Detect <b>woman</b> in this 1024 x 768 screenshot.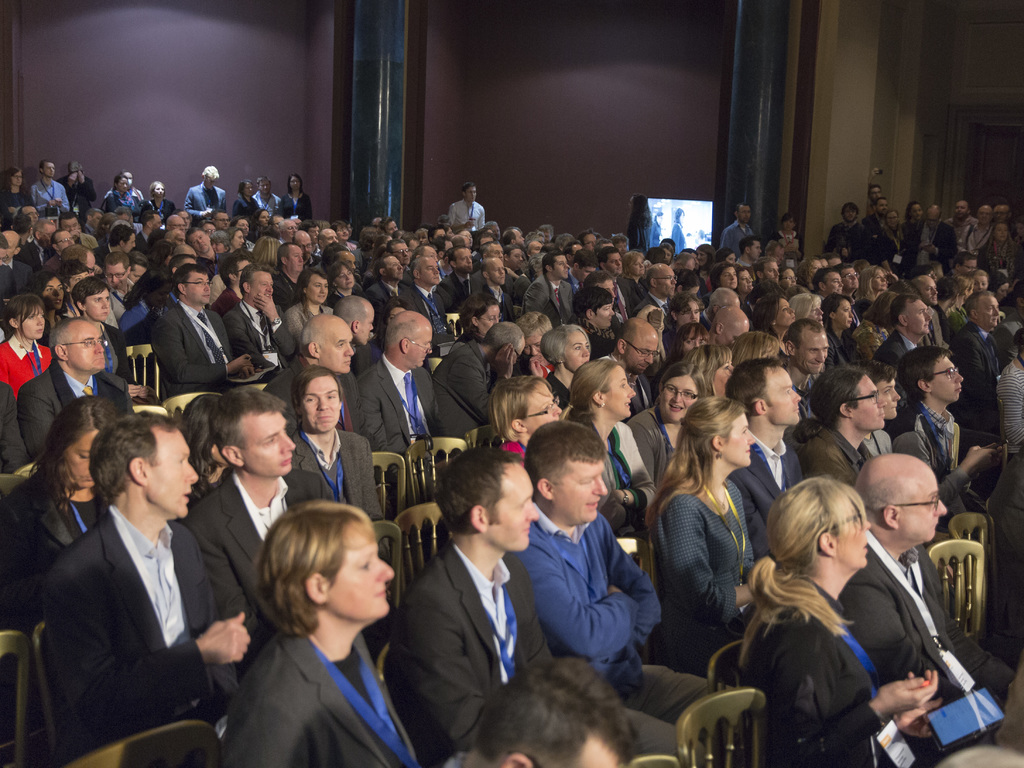
Detection: (left=224, top=220, right=249, bottom=254).
